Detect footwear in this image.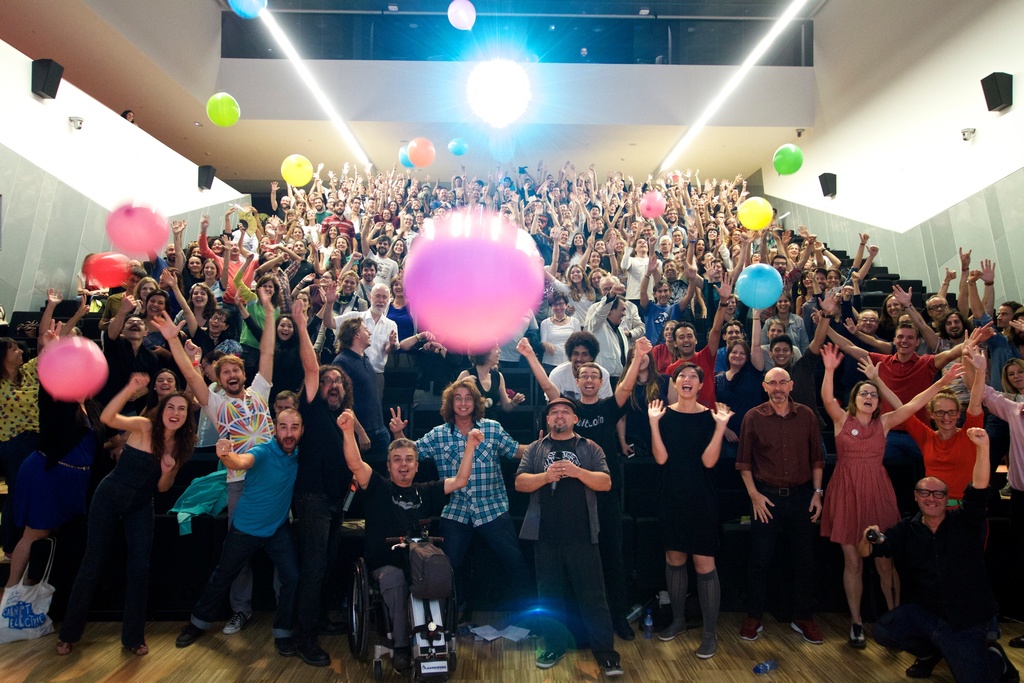
Detection: <region>595, 657, 622, 677</region>.
